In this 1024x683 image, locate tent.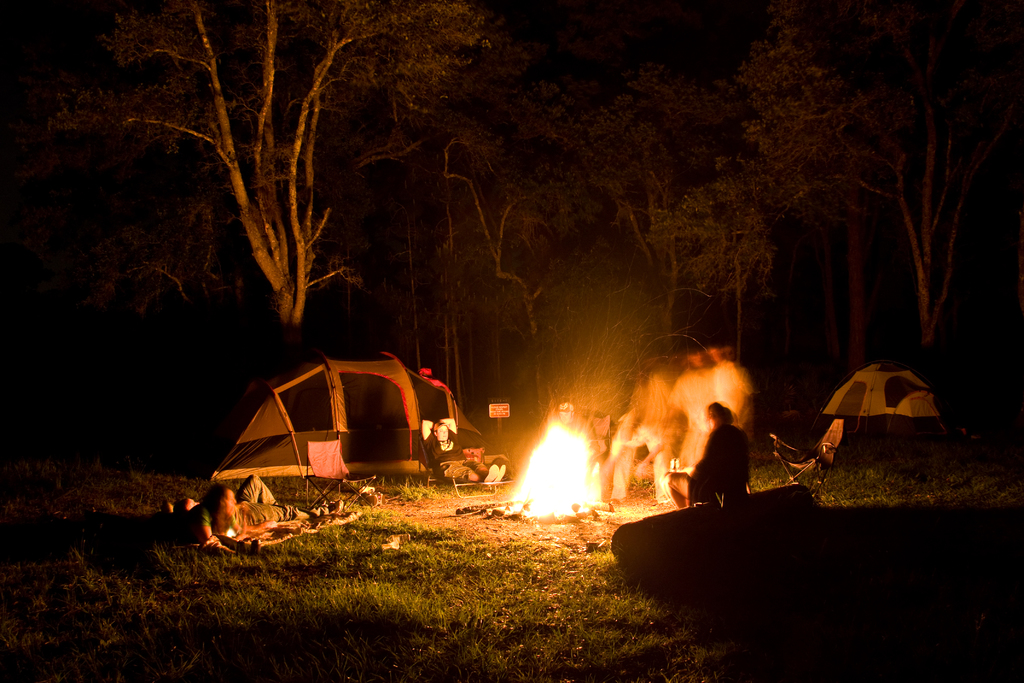
Bounding box: 806,362,954,459.
